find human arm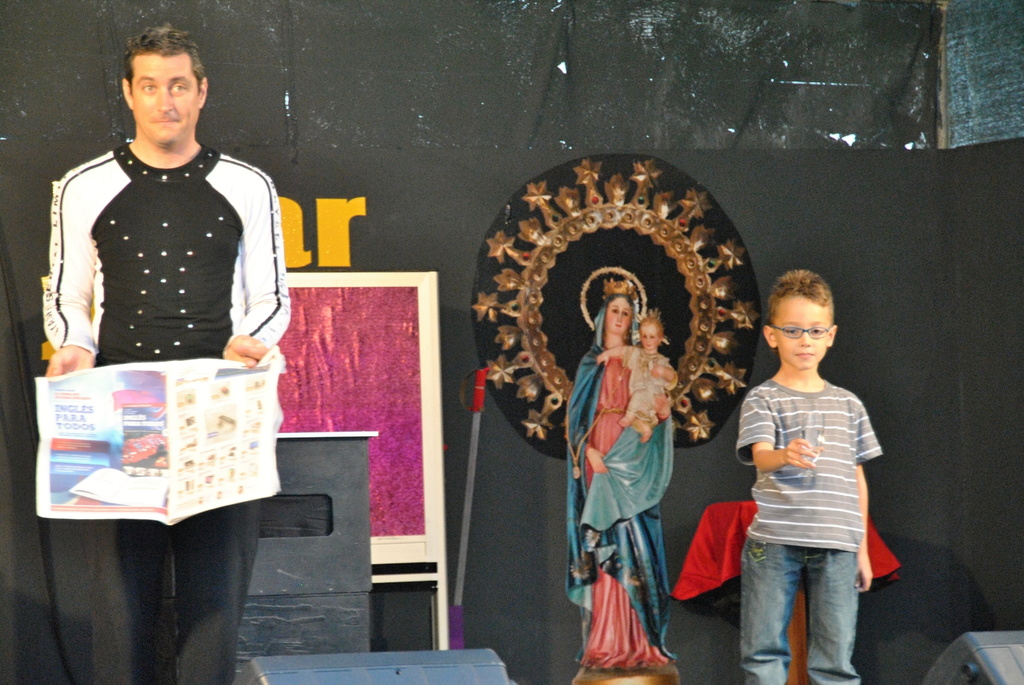
<bbox>749, 384, 828, 474</bbox>
